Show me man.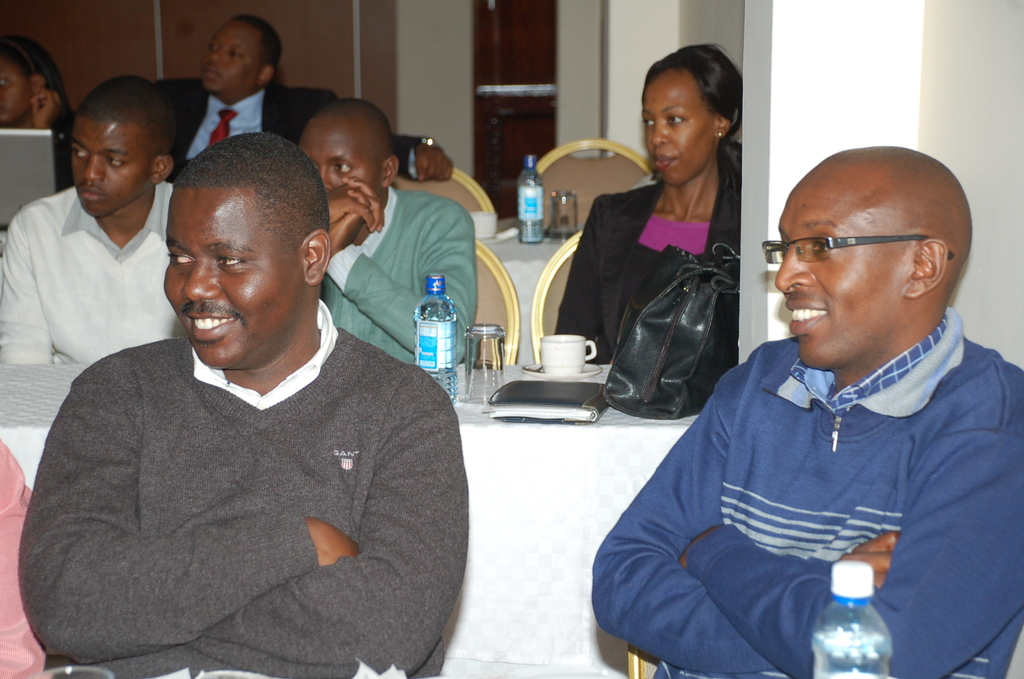
man is here: BBox(19, 131, 477, 678).
